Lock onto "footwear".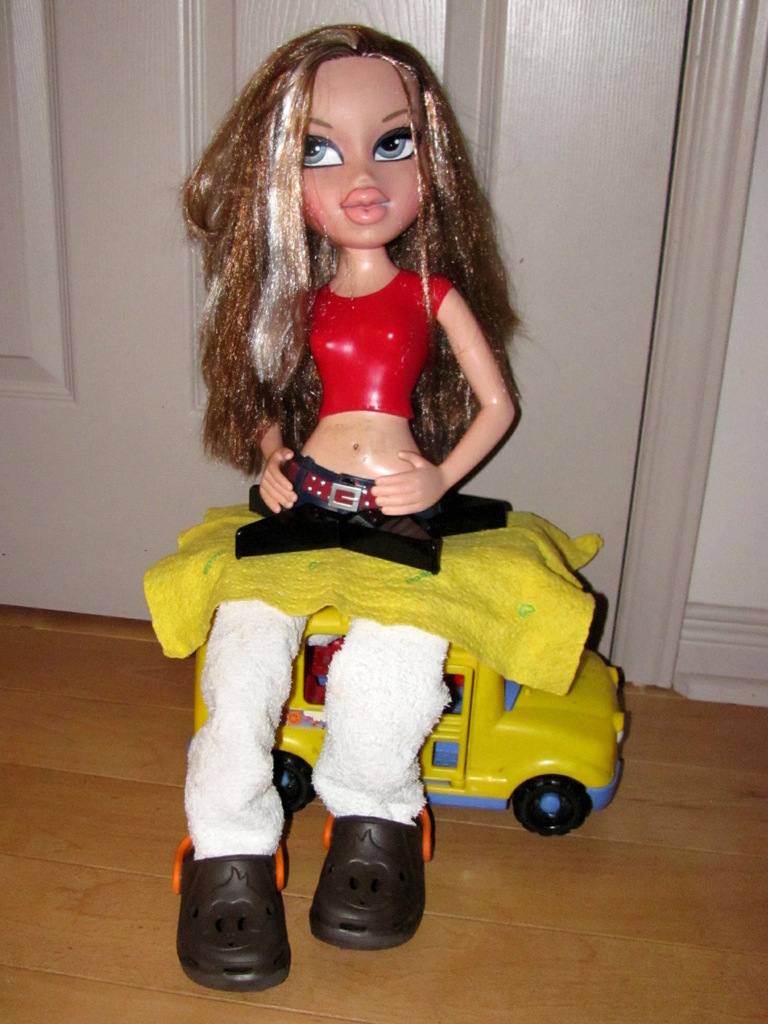
Locked: <region>171, 822, 301, 990</region>.
